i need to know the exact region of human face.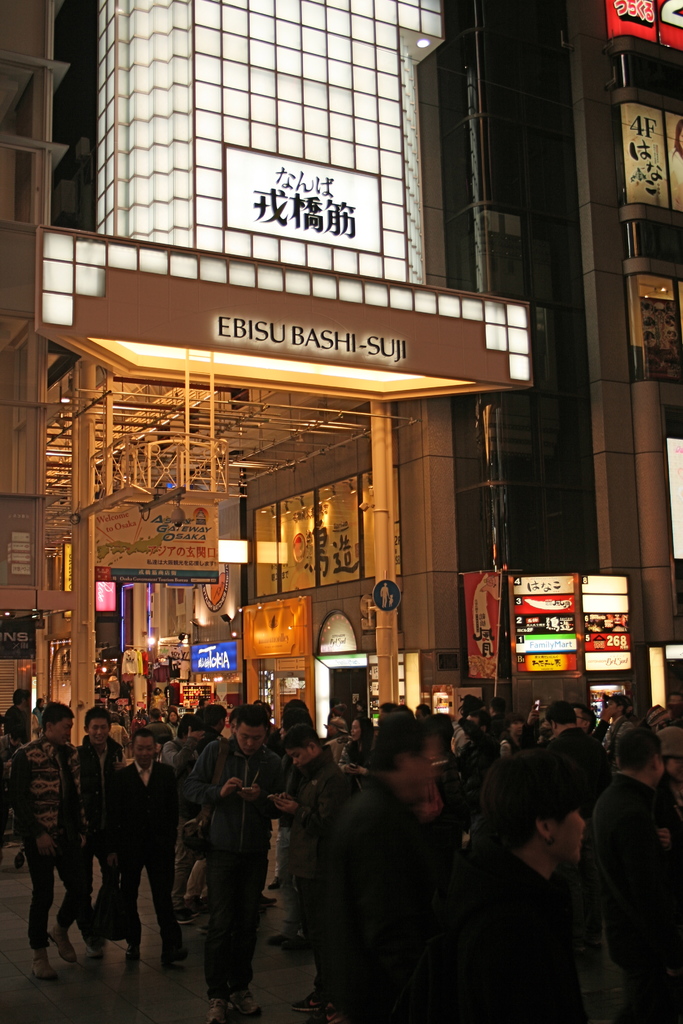
Region: bbox=(51, 722, 72, 741).
